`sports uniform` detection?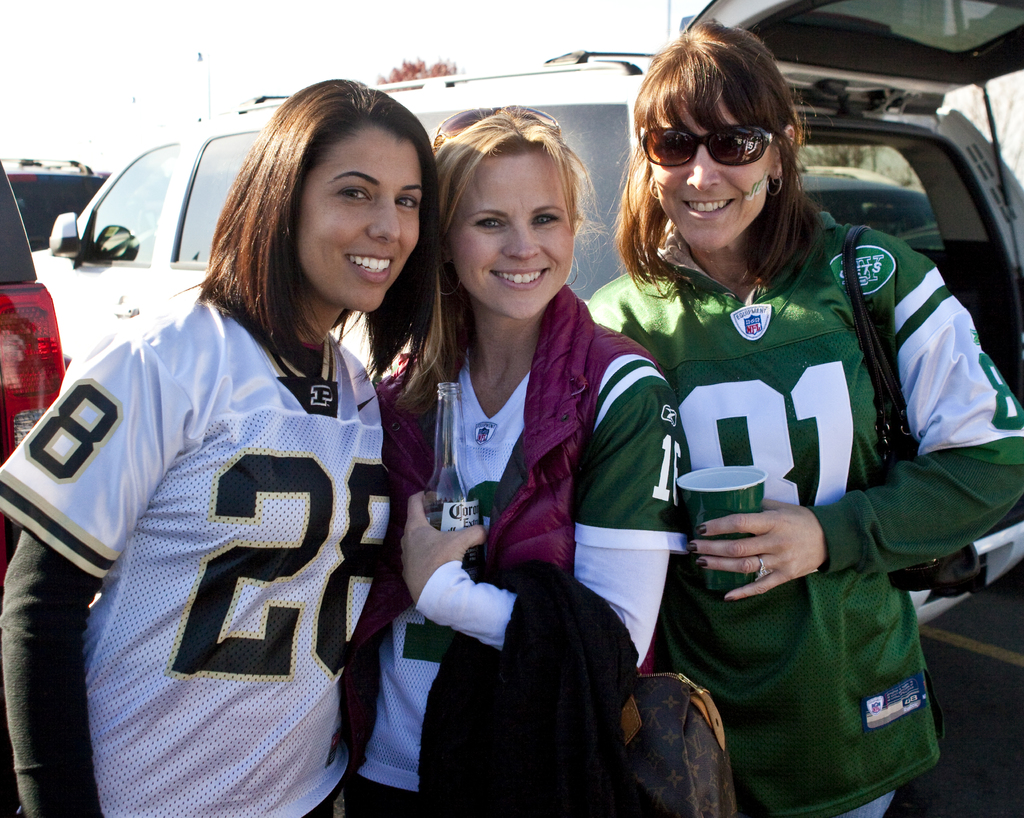
600, 187, 1023, 817
